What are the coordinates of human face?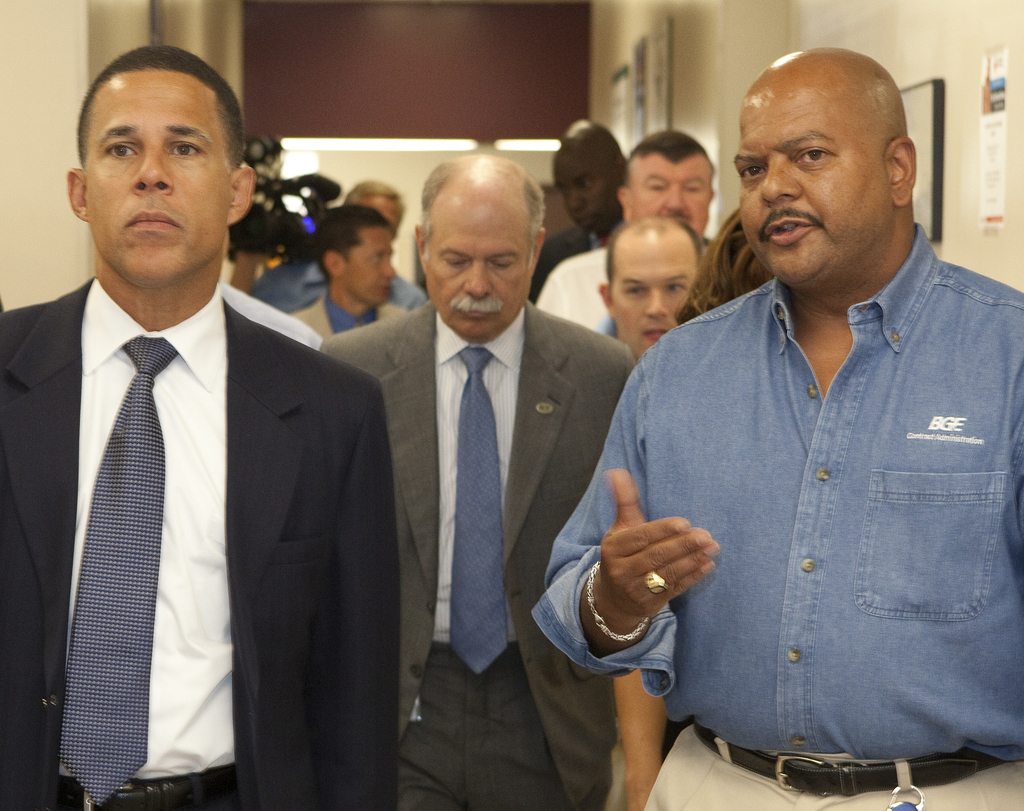
(x1=626, y1=160, x2=710, y2=238).
